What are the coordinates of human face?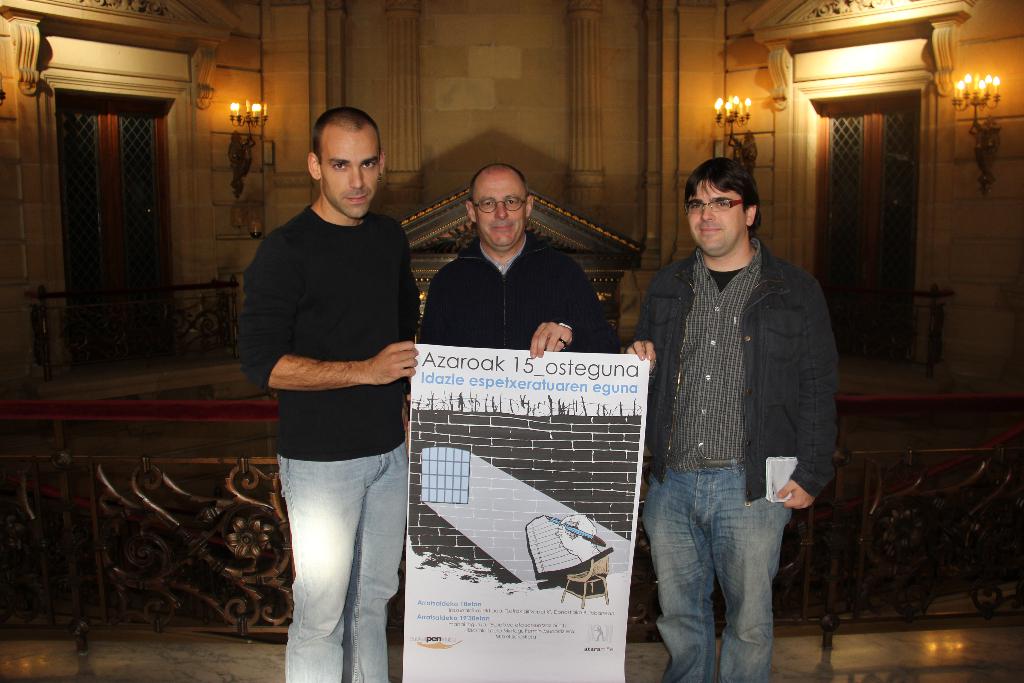
bbox=[688, 174, 747, 256].
